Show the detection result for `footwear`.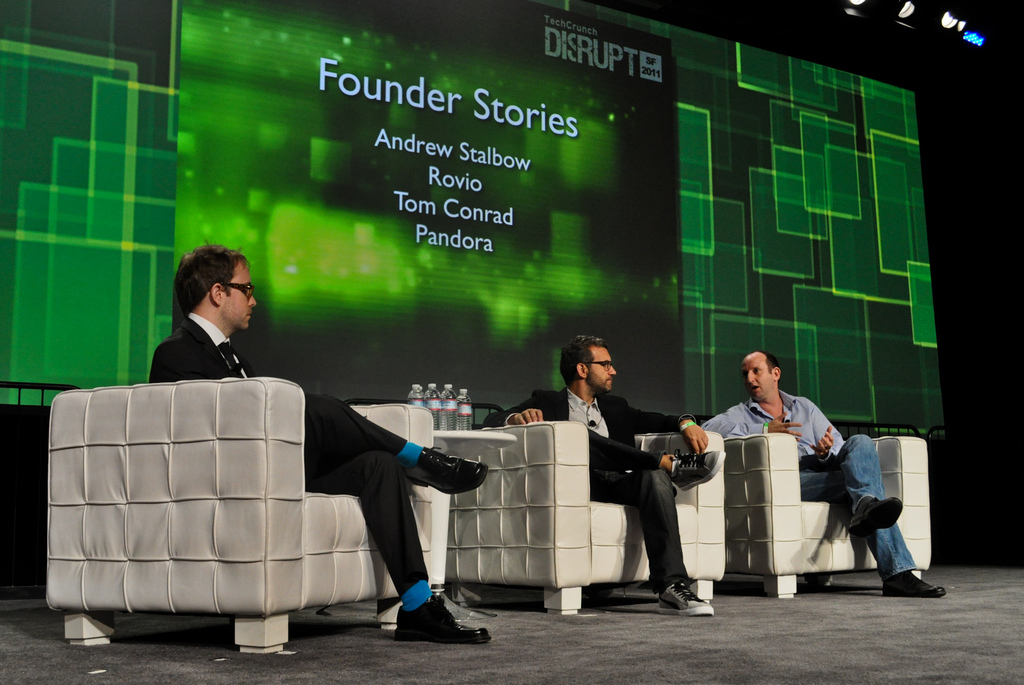
Rect(878, 572, 942, 603).
